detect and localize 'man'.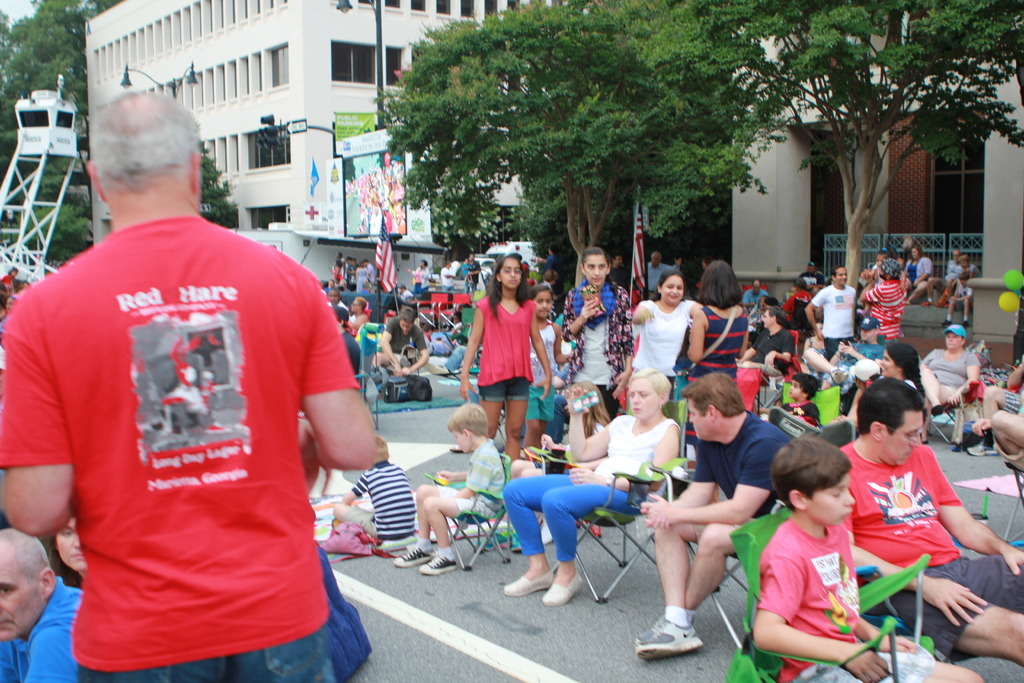
Localized at bbox=(844, 377, 1023, 671).
